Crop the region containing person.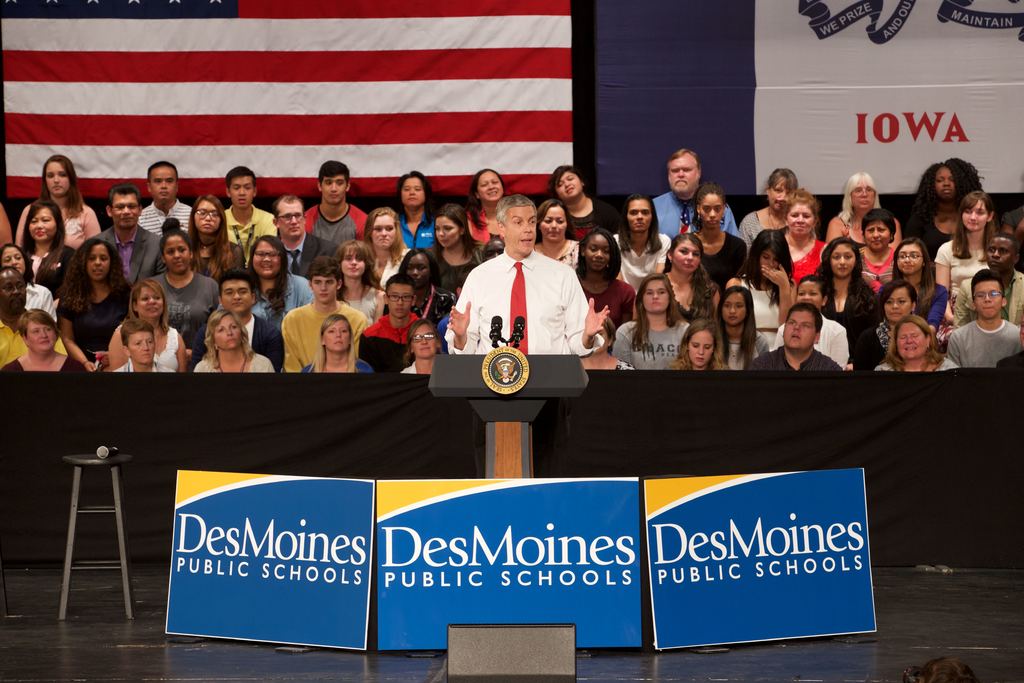
Crop region: (828,174,873,234).
